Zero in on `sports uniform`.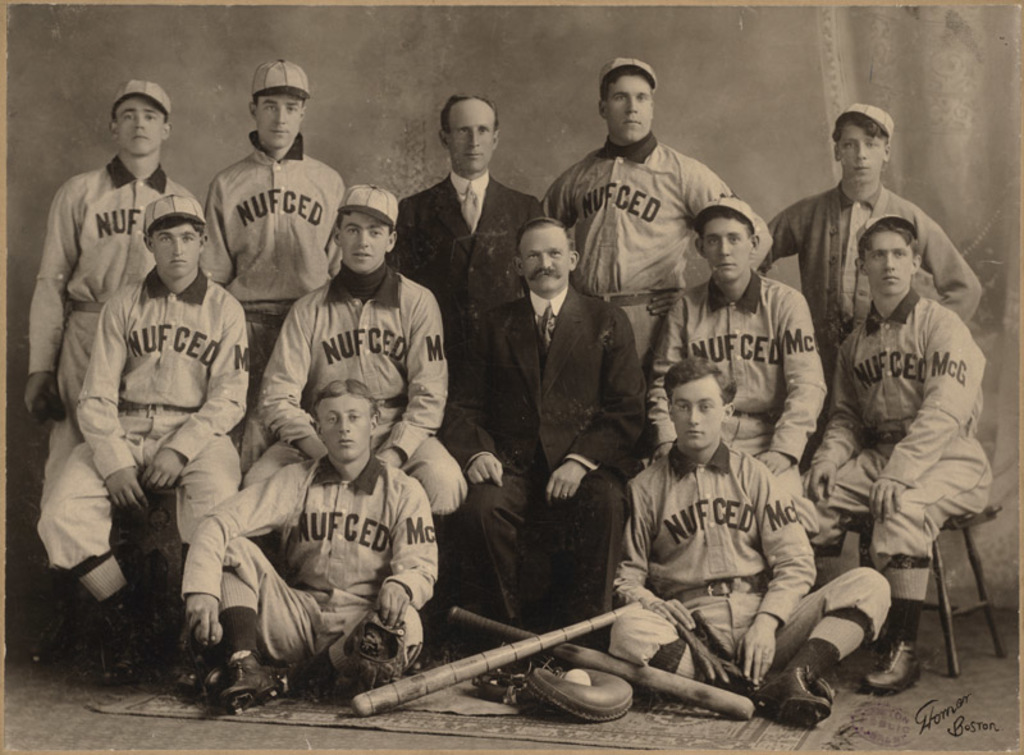
Zeroed in: (left=444, top=274, right=654, bottom=623).
